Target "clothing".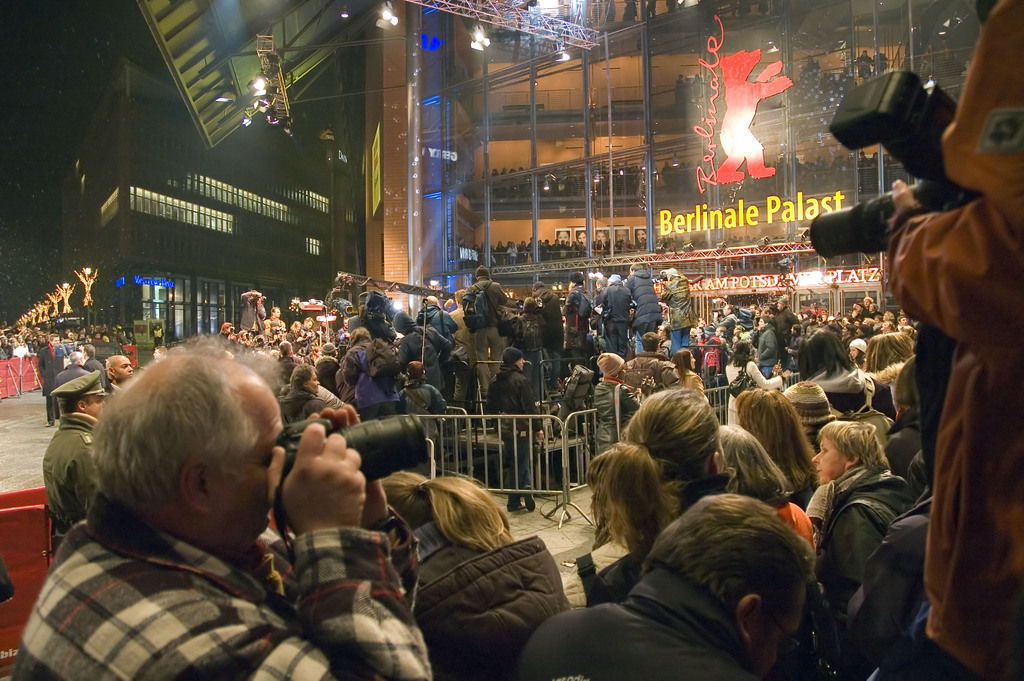
Target region: [808, 456, 920, 628].
